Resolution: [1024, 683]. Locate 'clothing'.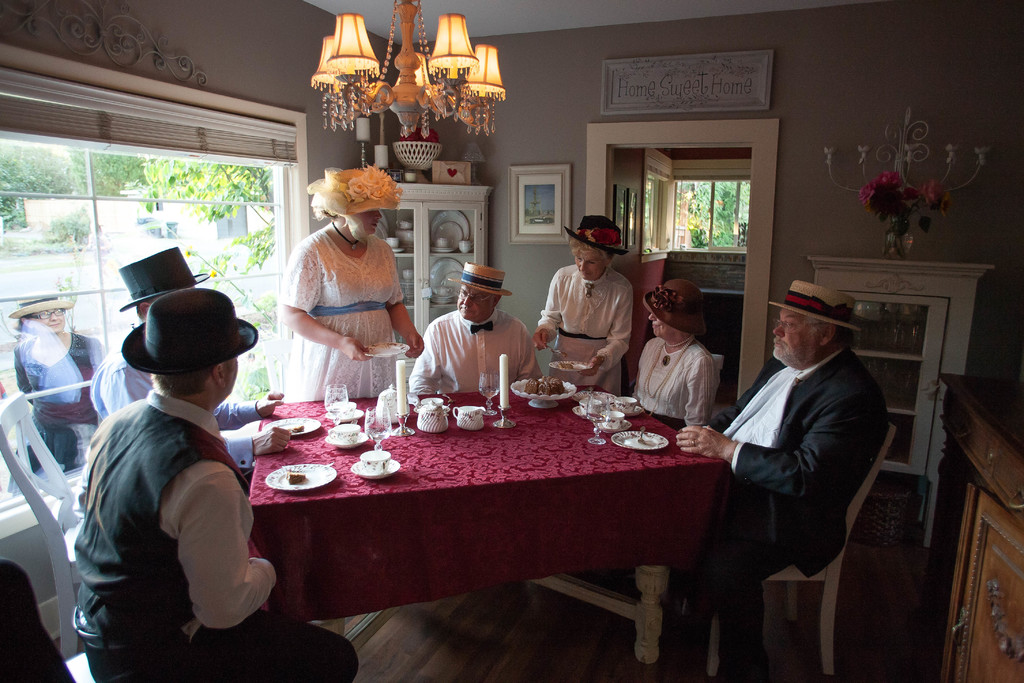
(557, 217, 633, 263).
